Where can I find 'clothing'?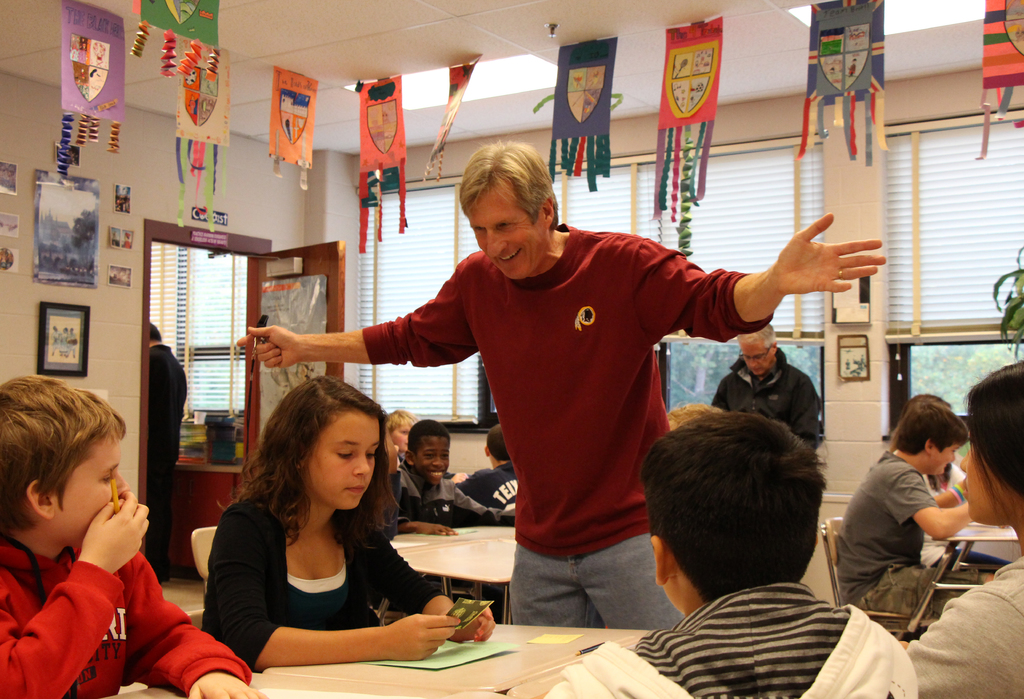
You can find it at 290,219,787,574.
